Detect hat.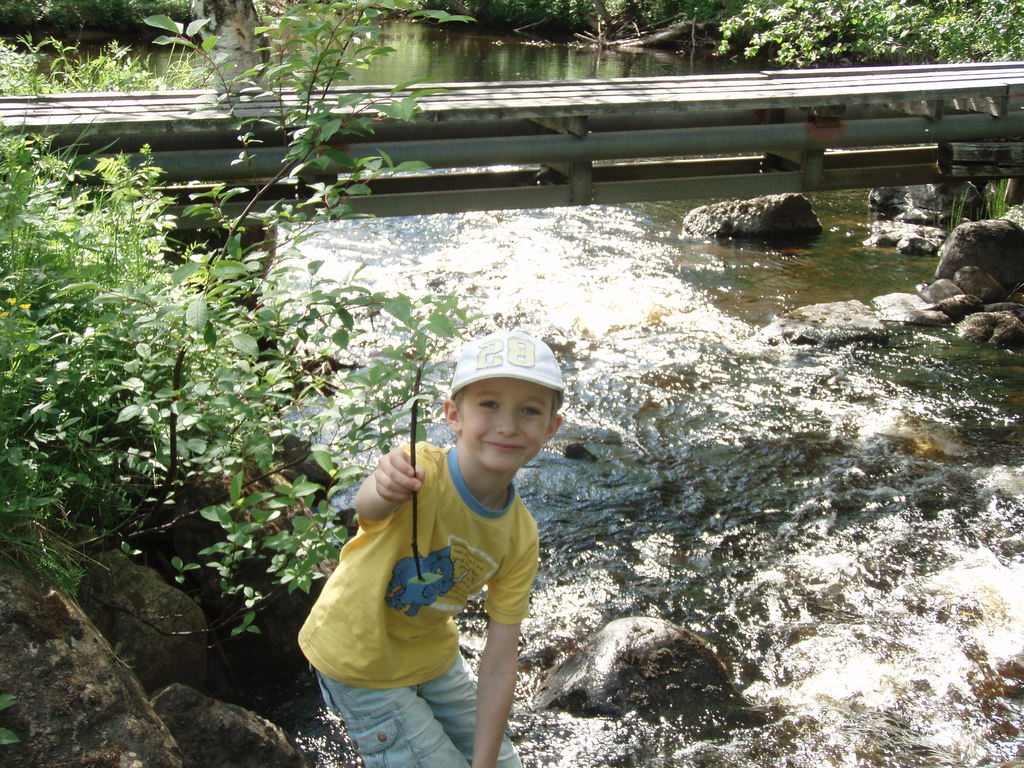
Detected at bbox(452, 327, 567, 397).
